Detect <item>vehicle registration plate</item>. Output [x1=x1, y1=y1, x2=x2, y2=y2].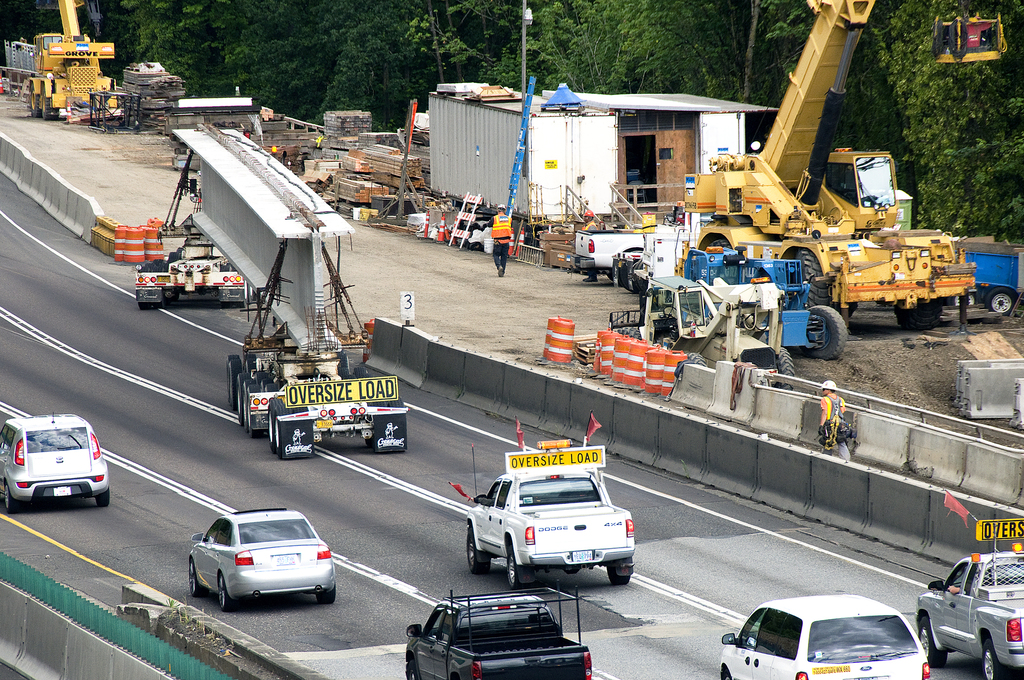
[x1=53, y1=486, x2=71, y2=496].
